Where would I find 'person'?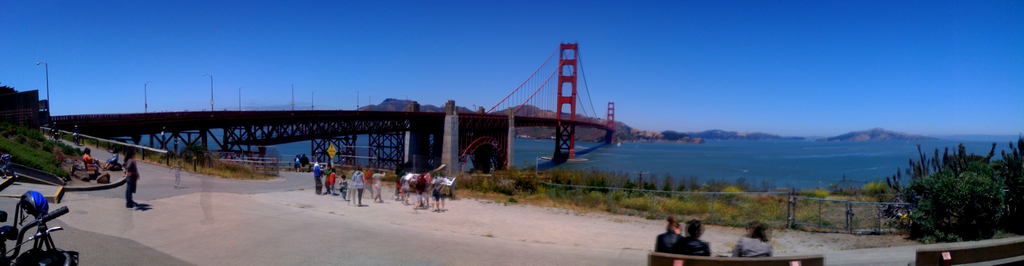
At rect(304, 153, 308, 170).
